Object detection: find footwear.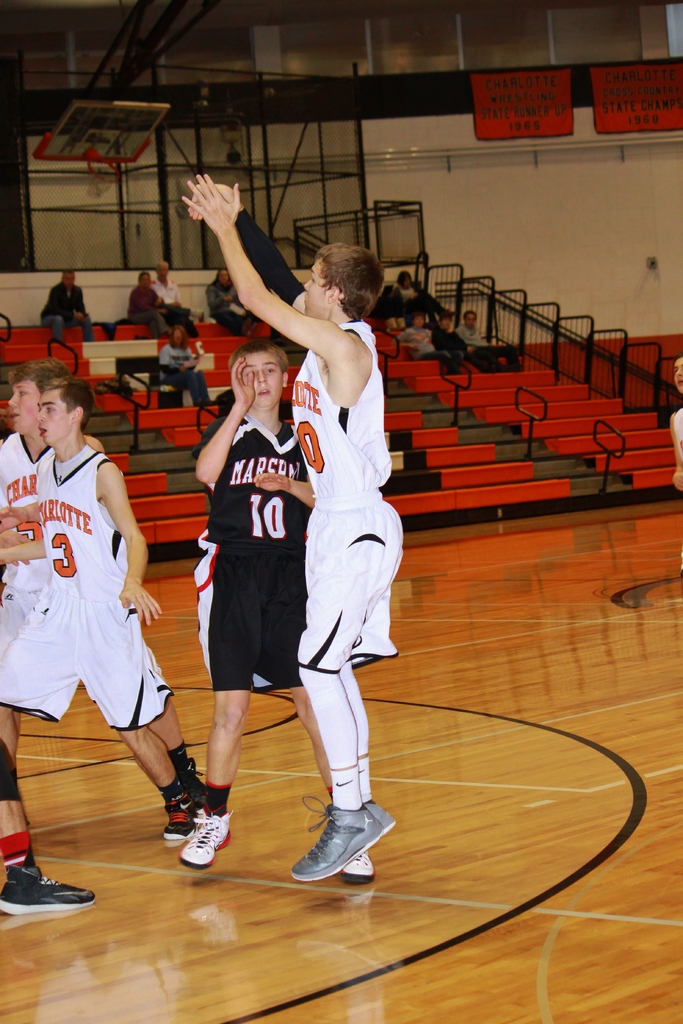
165,785,215,846.
